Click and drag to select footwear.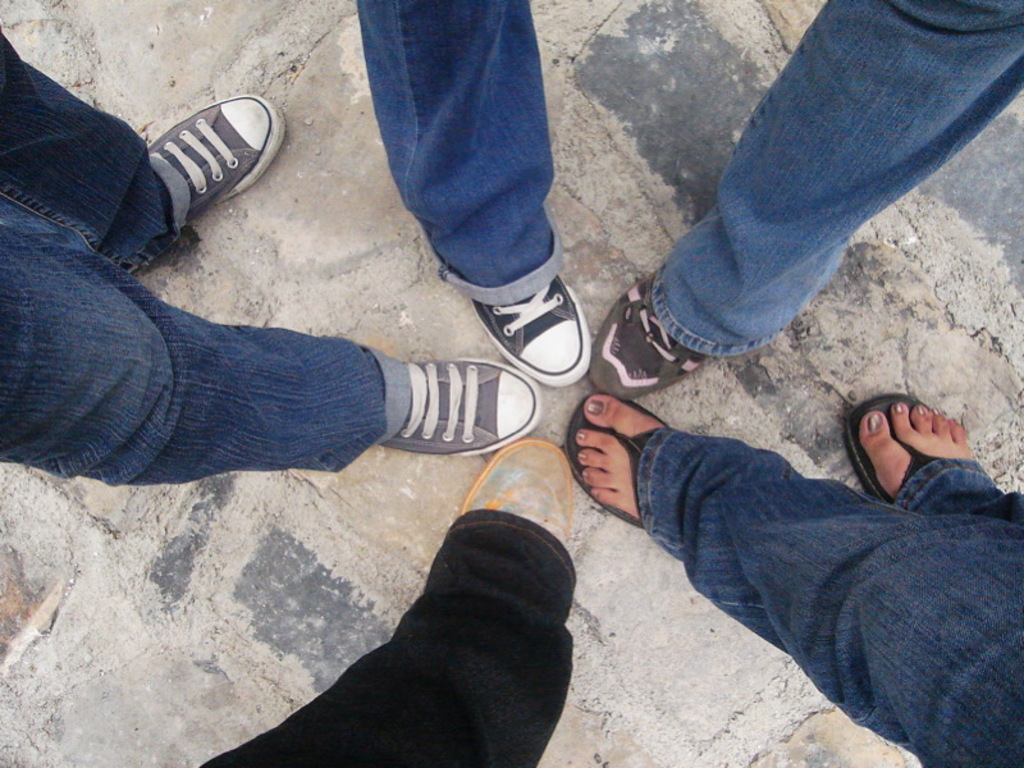
Selection: 403, 360, 540, 454.
